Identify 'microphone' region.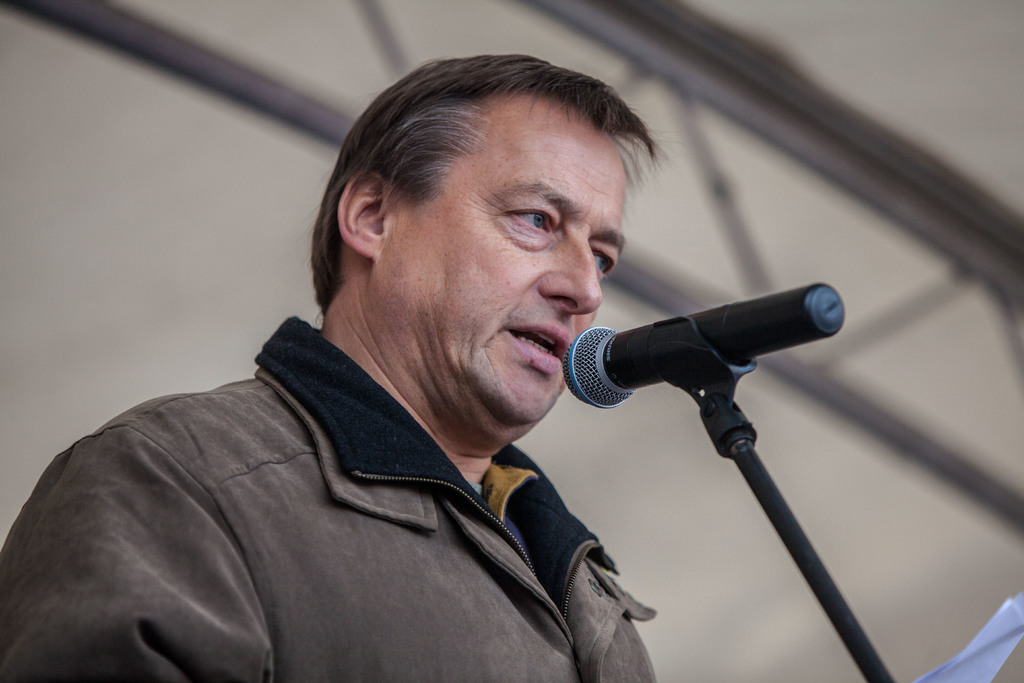
Region: <bbox>562, 276, 842, 411</bbox>.
